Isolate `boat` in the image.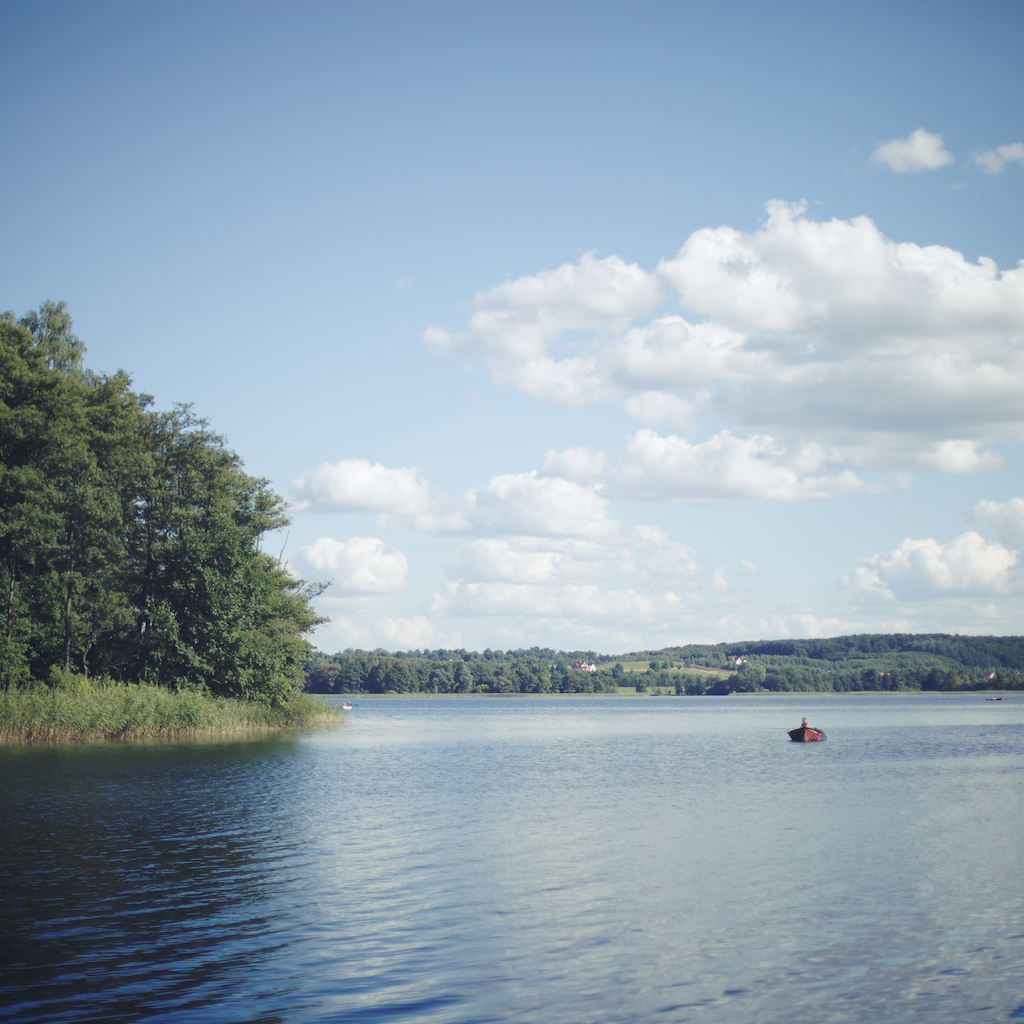
Isolated region: select_region(781, 708, 828, 746).
